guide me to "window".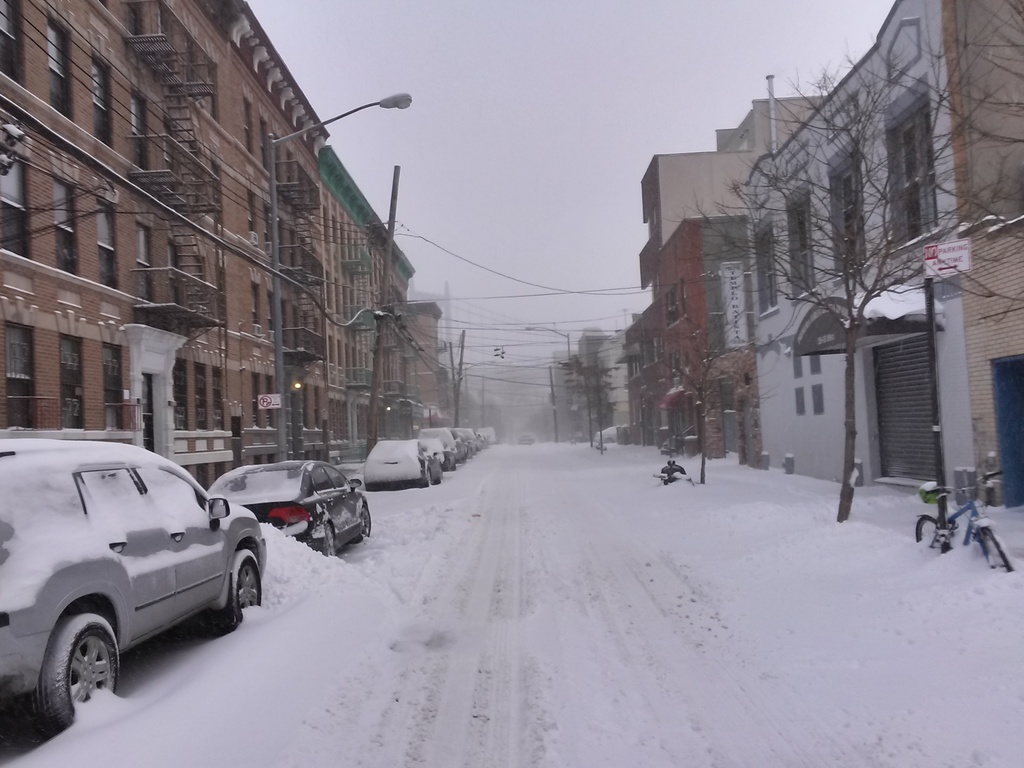
Guidance: 90:51:110:150.
